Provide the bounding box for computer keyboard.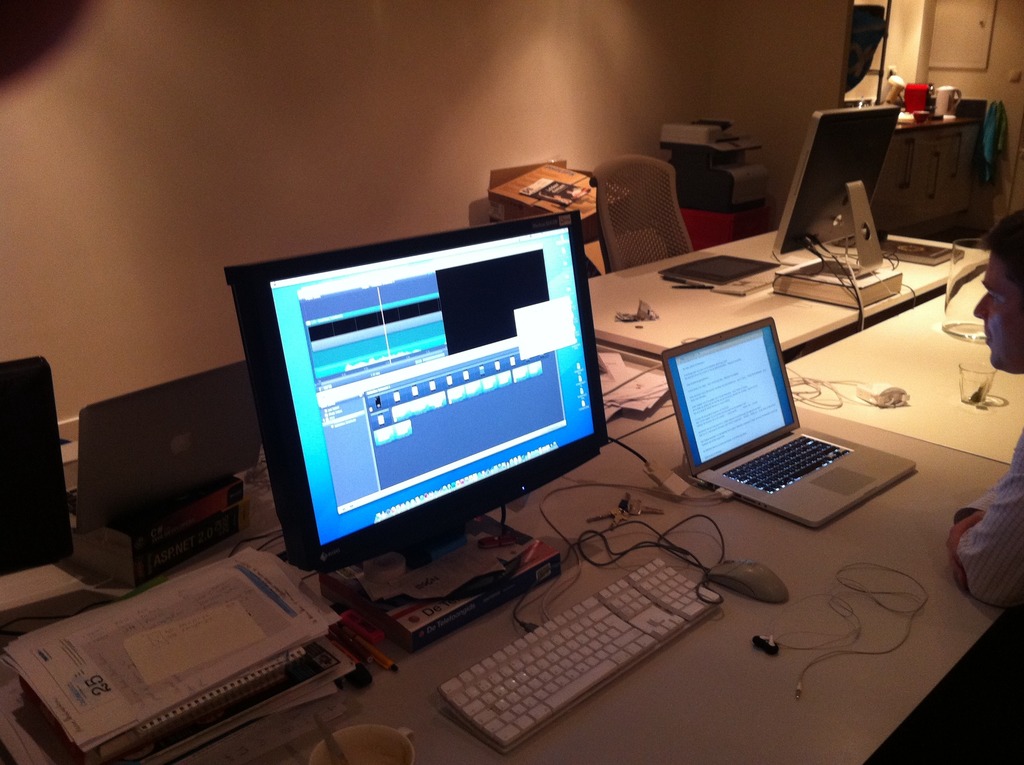
(436,556,727,755).
